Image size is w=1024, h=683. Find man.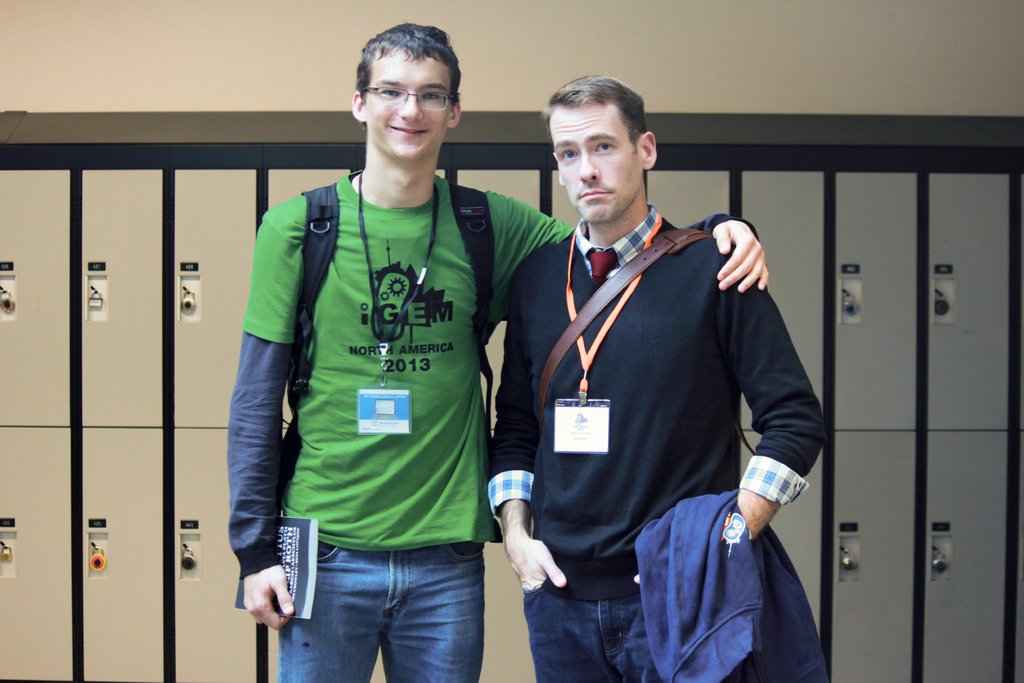
Rect(237, 13, 772, 682).
